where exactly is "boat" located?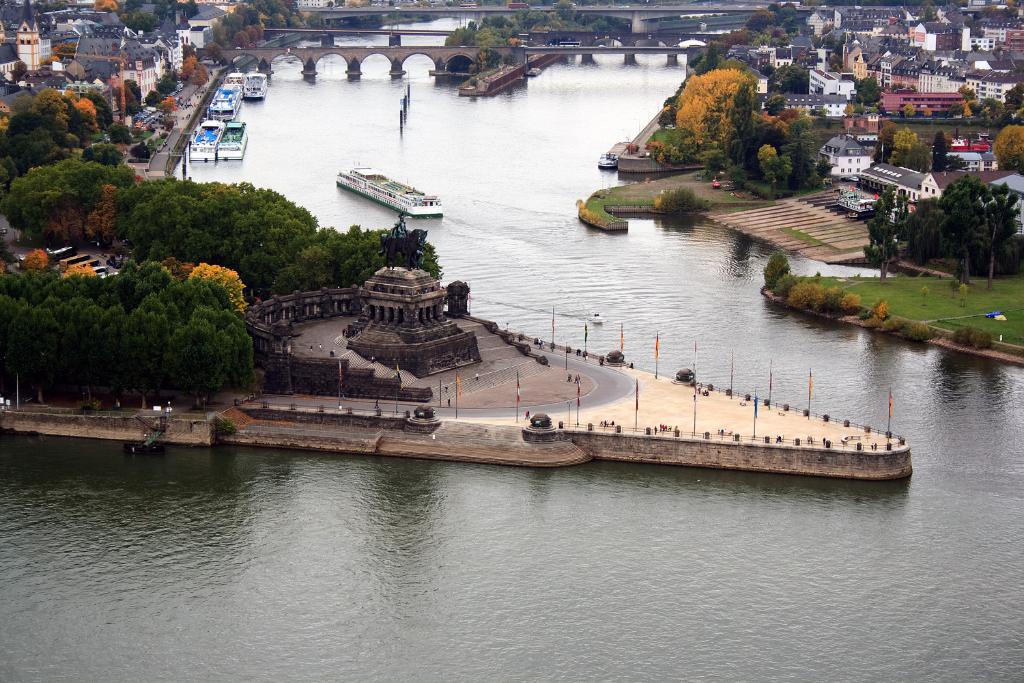
Its bounding box is (left=188, top=122, right=229, bottom=162).
